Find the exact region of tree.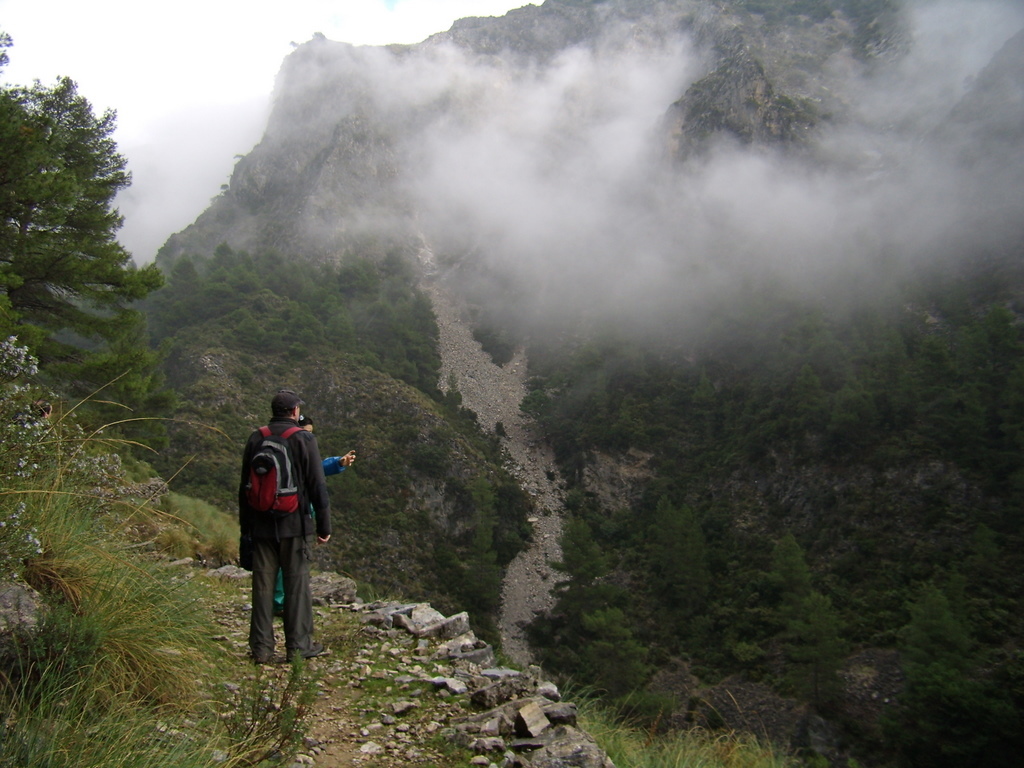
Exact region: 167:253:202:297.
